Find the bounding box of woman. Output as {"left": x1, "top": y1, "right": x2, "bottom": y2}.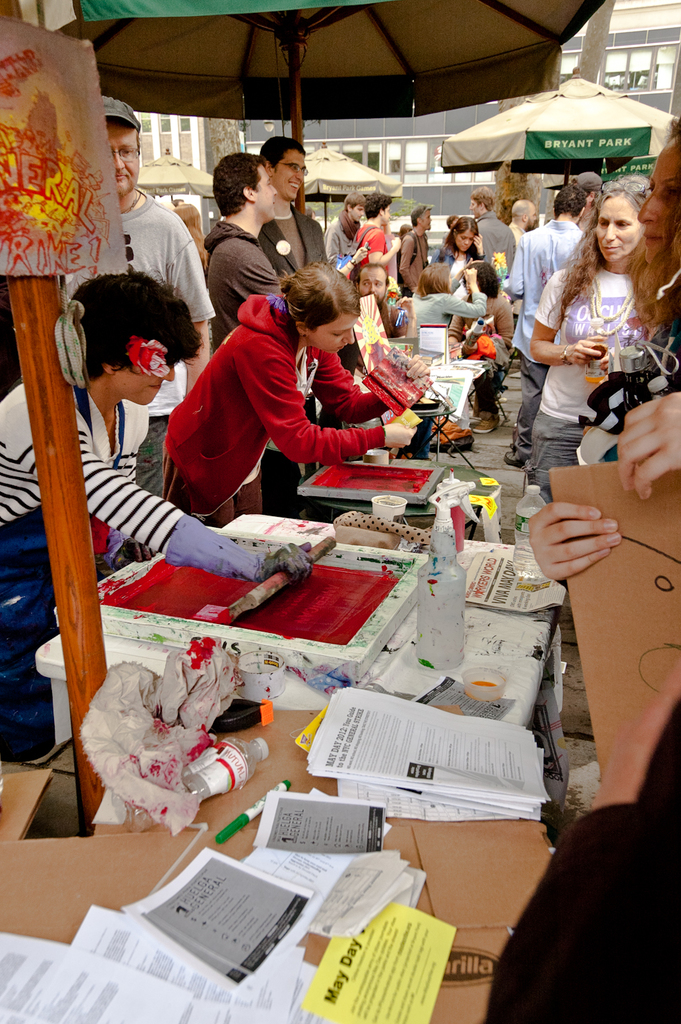
{"left": 451, "top": 261, "right": 514, "bottom": 352}.
